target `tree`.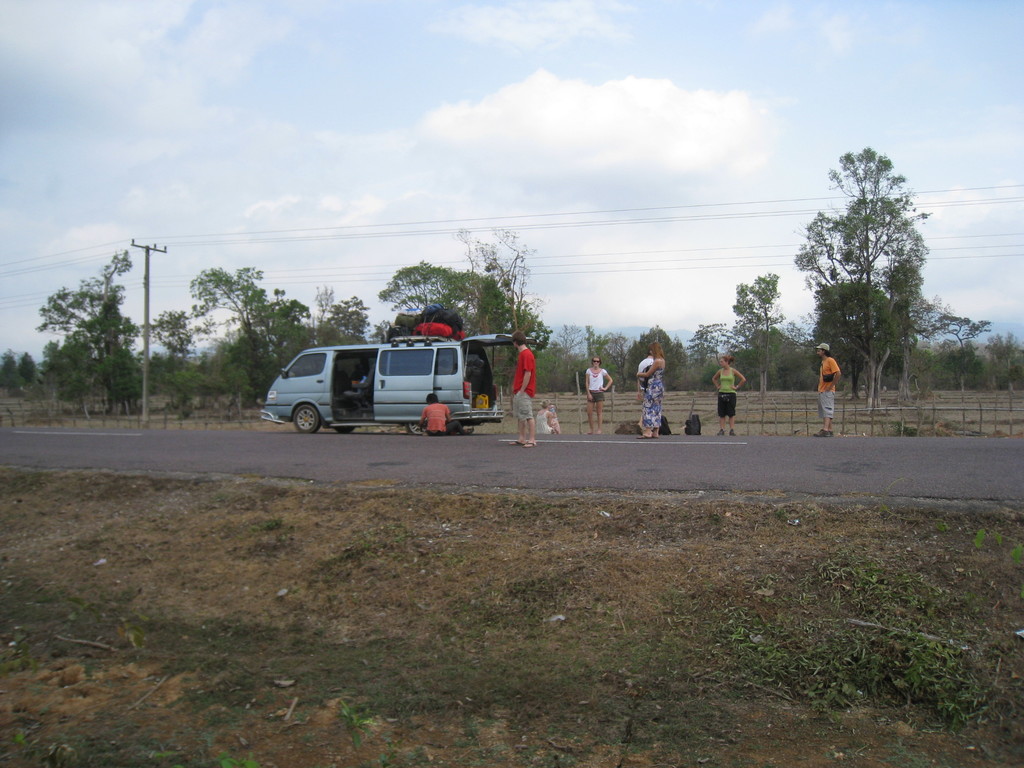
Target region: pyautogui.locateOnScreen(623, 321, 680, 394).
